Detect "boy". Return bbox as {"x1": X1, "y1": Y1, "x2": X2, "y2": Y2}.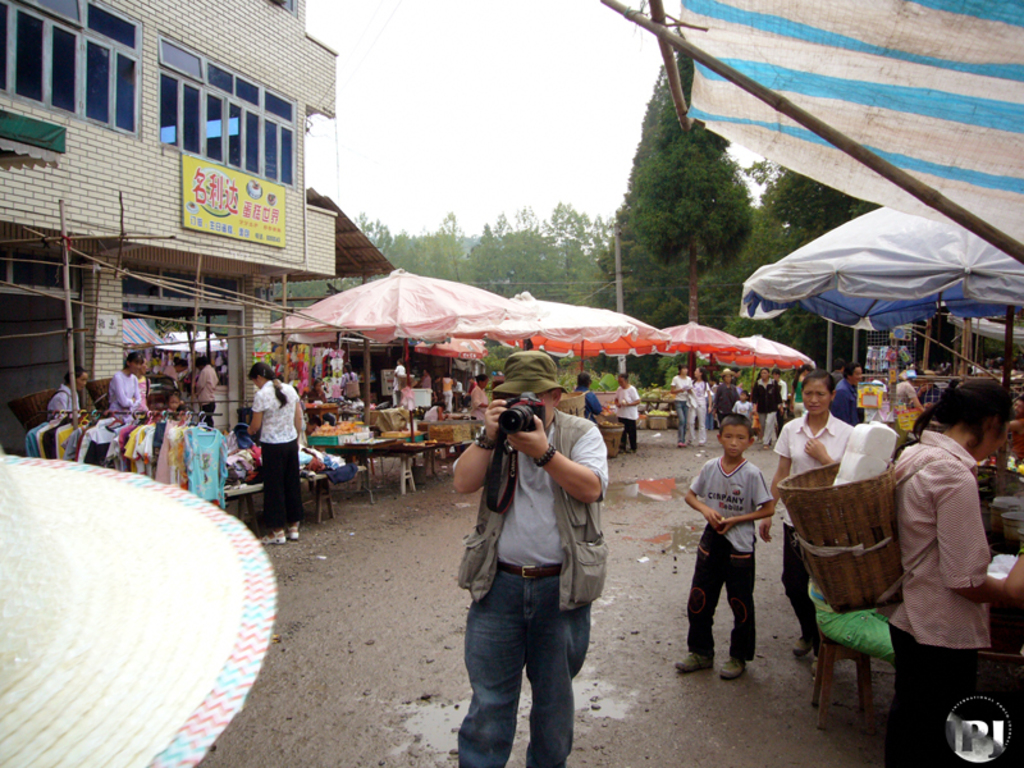
{"x1": 664, "y1": 412, "x2": 776, "y2": 686}.
